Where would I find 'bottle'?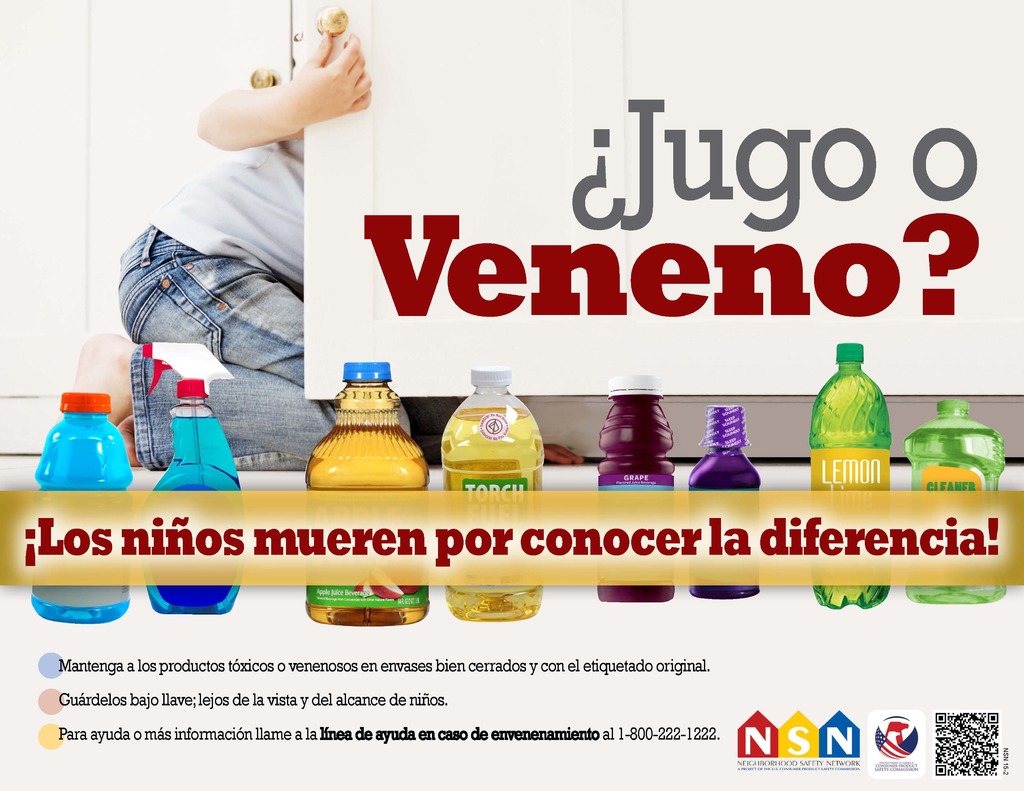
At {"x1": 806, "y1": 340, "x2": 885, "y2": 605}.
